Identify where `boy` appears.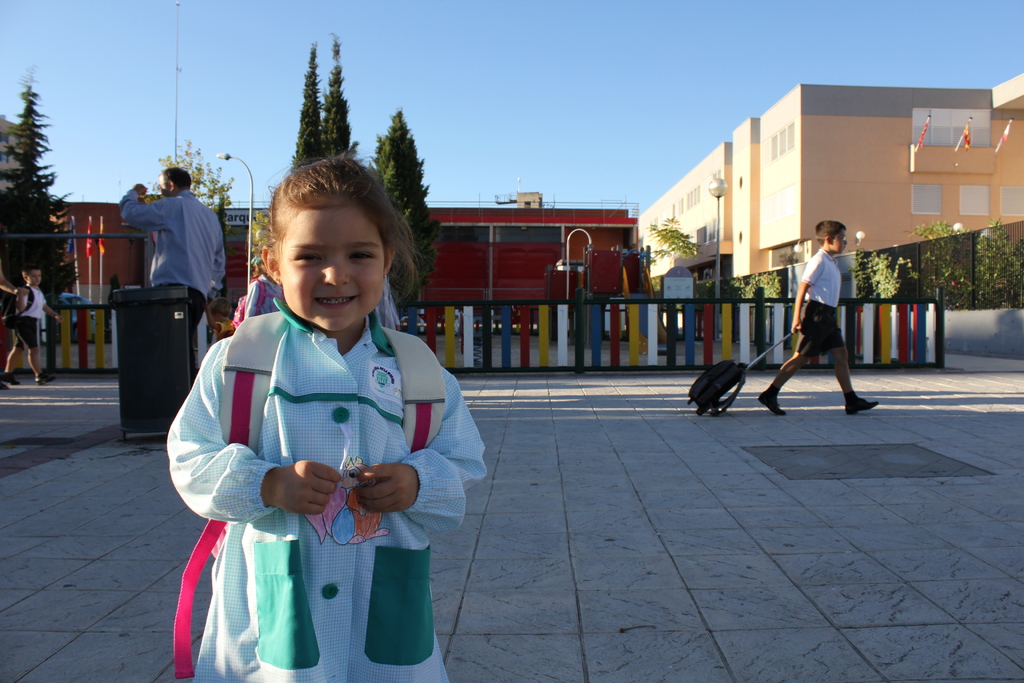
Appears at [0, 263, 63, 385].
